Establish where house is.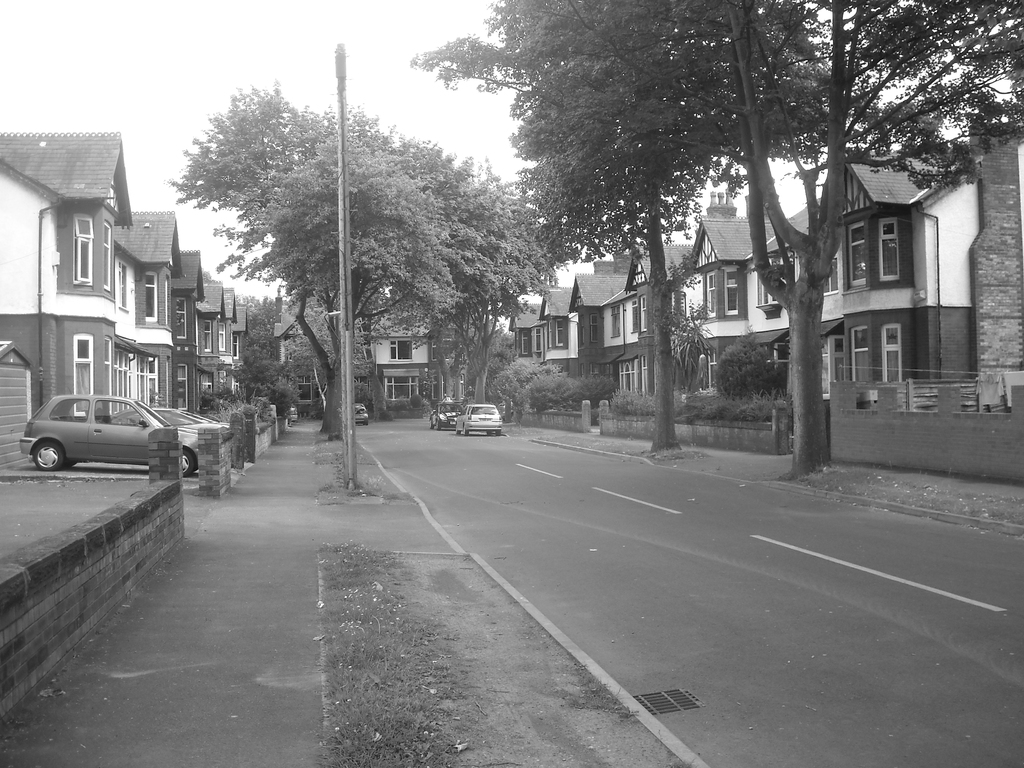
Established at pyautogui.locateOnScreen(820, 150, 984, 390).
